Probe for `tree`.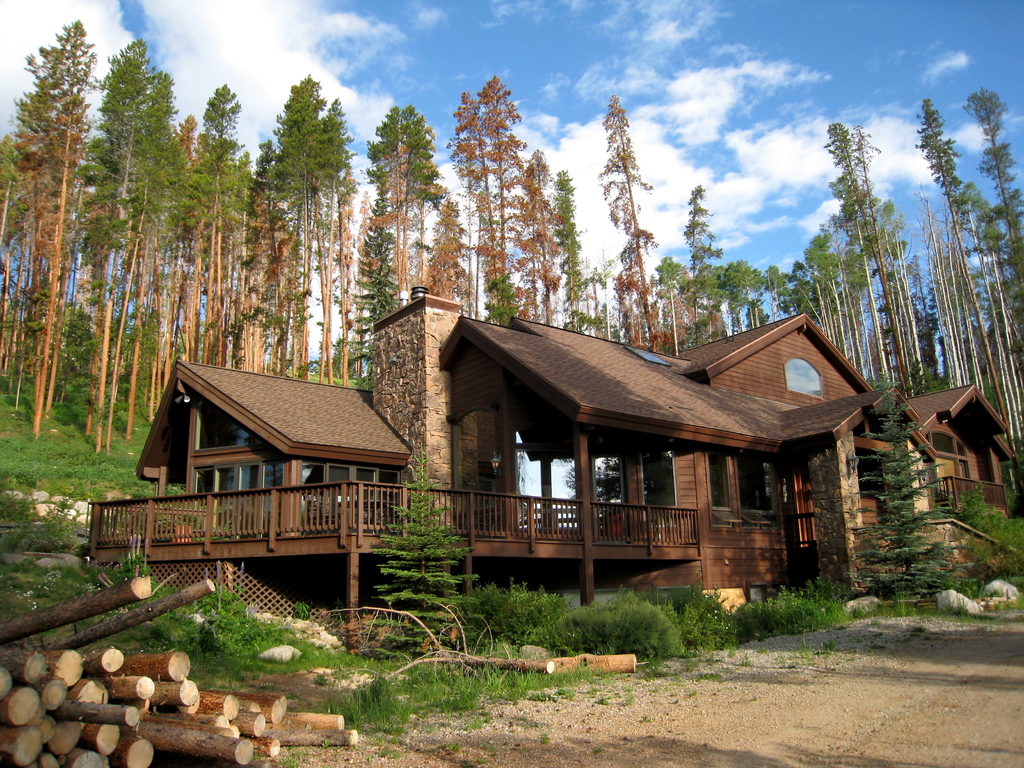
Probe result: [left=927, top=86, right=1023, bottom=460].
